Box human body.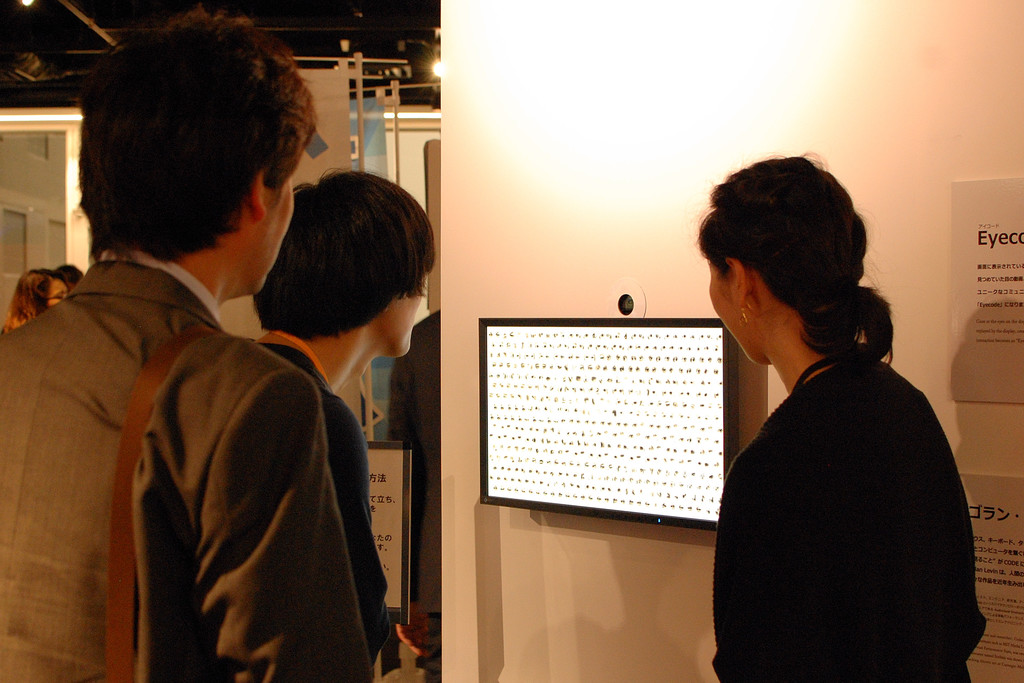
<region>255, 174, 436, 682</region>.
